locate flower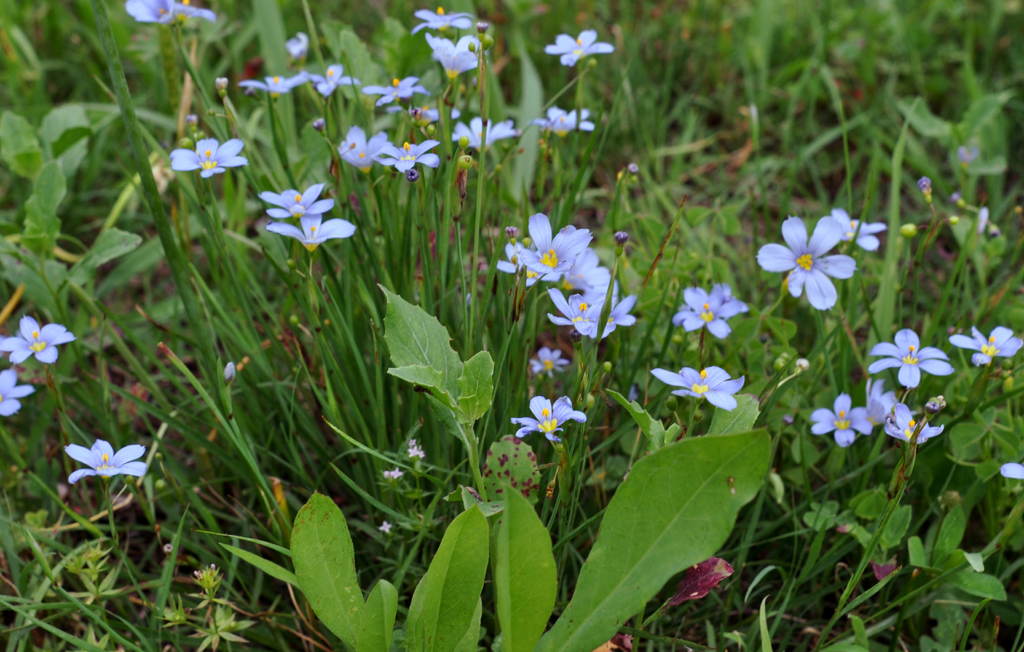
bbox=(265, 214, 354, 244)
